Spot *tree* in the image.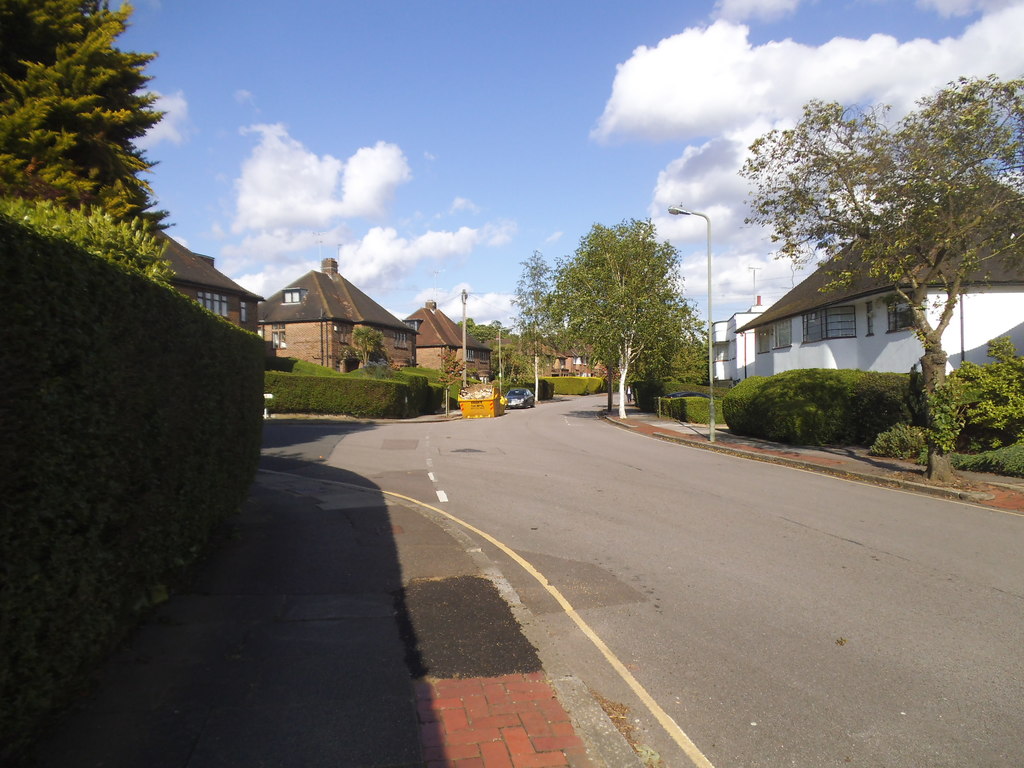
*tree* found at l=452, t=314, r=513, b=346.
